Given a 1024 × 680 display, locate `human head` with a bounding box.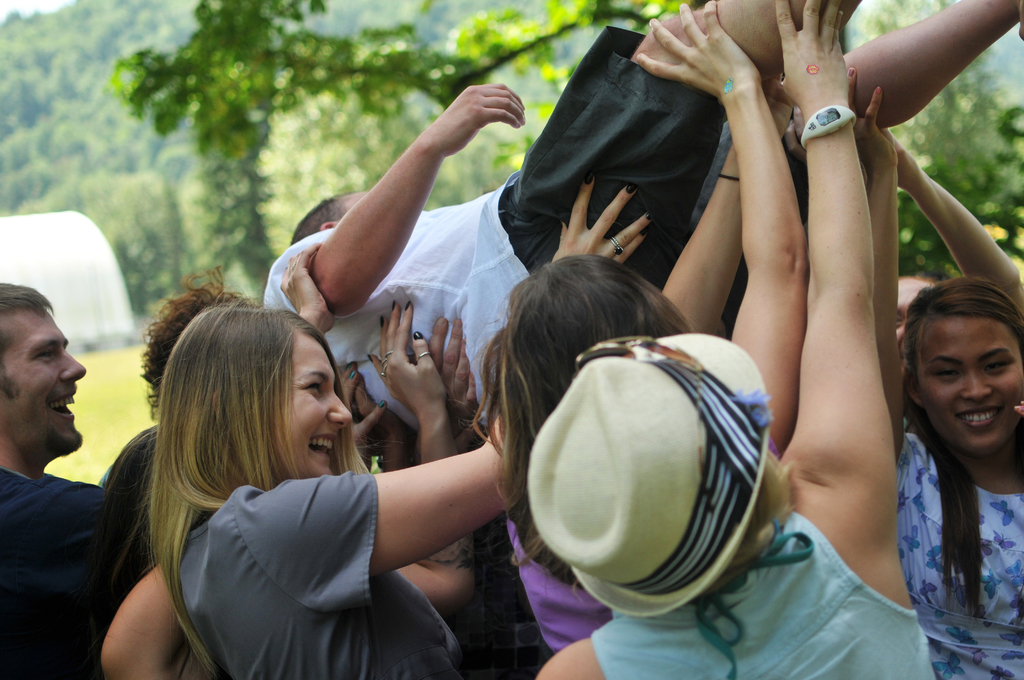
Located: bbox=[163, 305, 354, 480].
